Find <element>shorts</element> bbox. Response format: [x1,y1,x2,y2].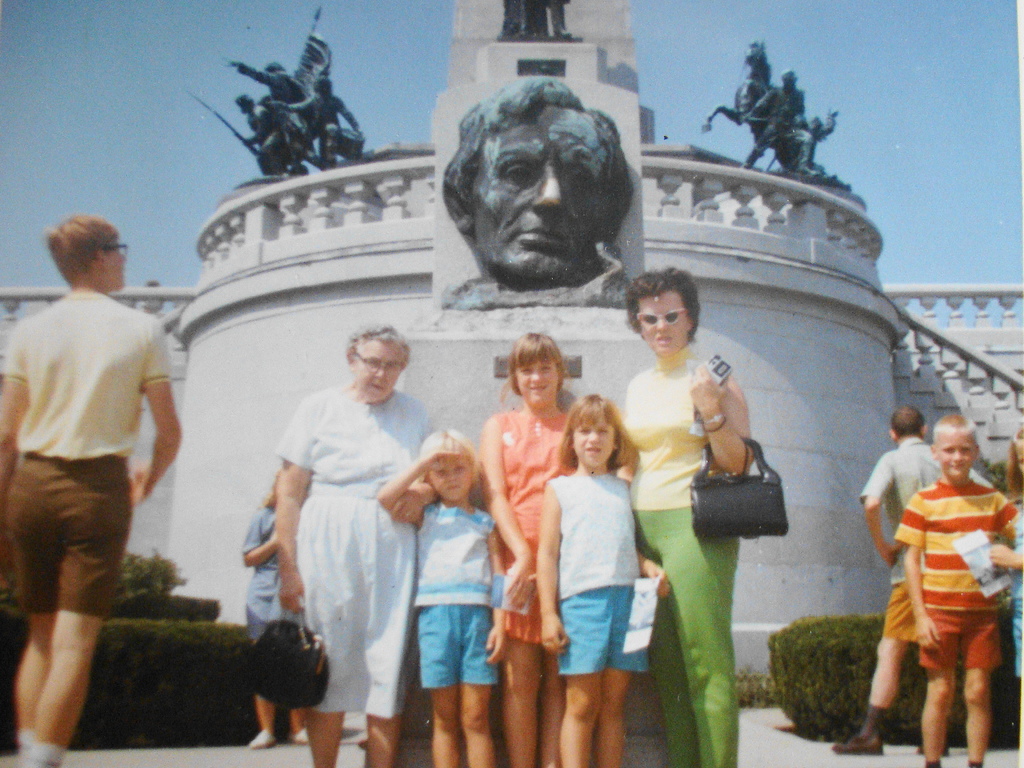
[923,611,1001,673].
